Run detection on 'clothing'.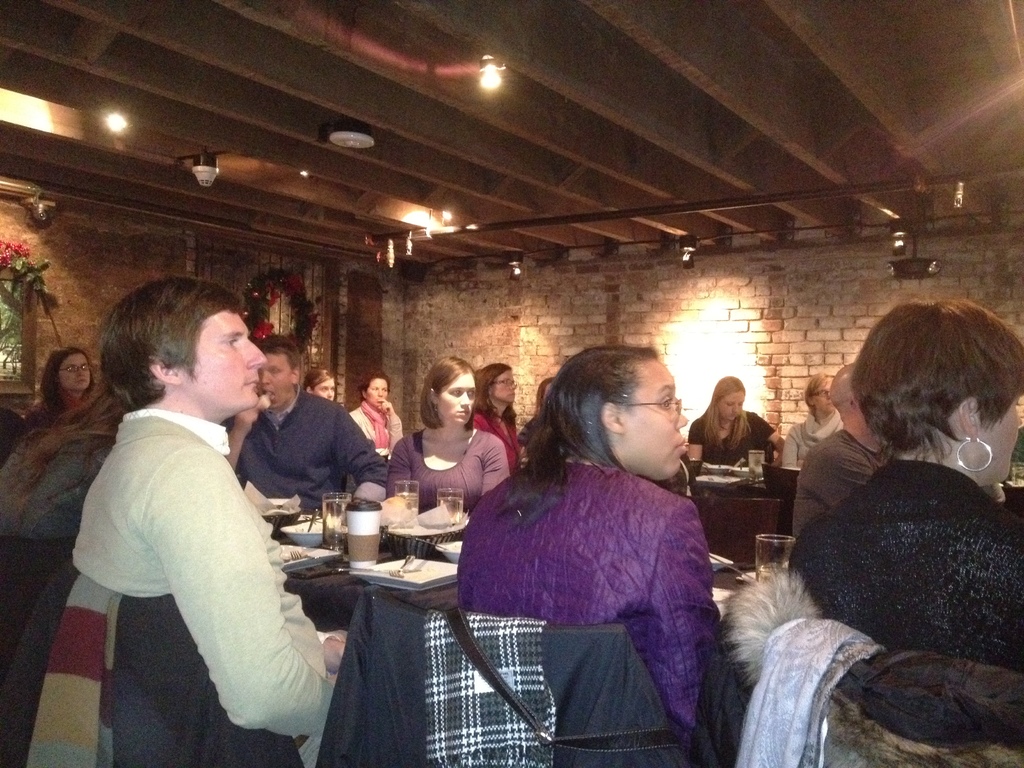
Result: (left=384, top=421, right=503, bottom=519).
